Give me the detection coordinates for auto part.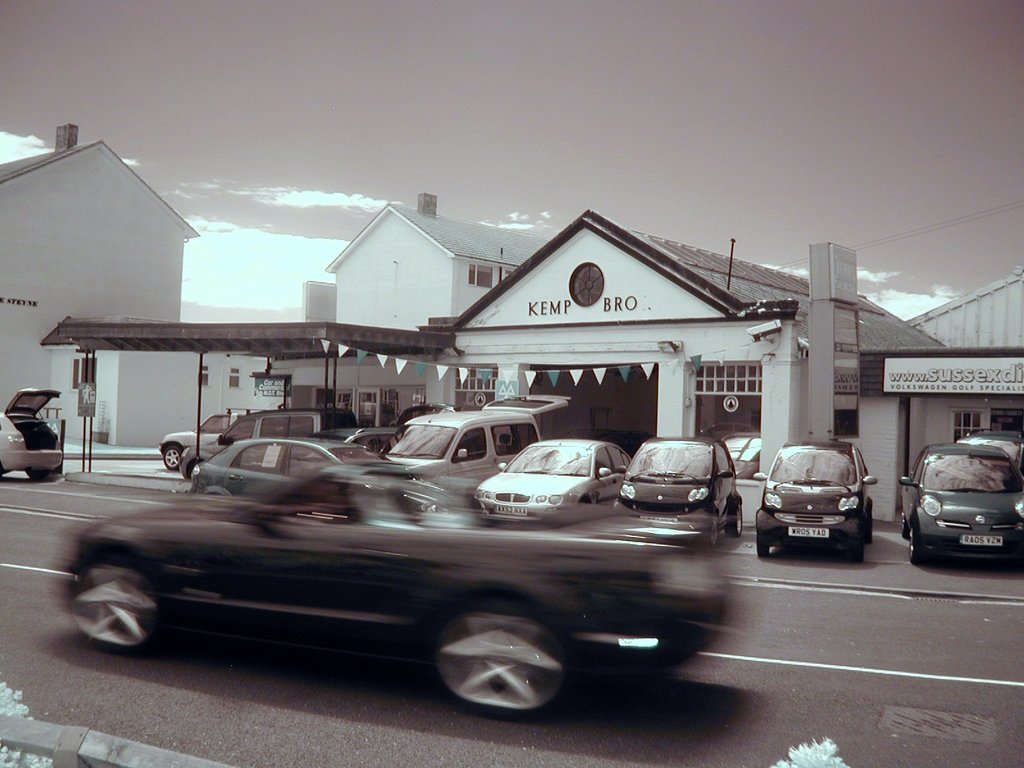
{"left": 22, "top": 463, "right": 63, "bottom": 484}.
